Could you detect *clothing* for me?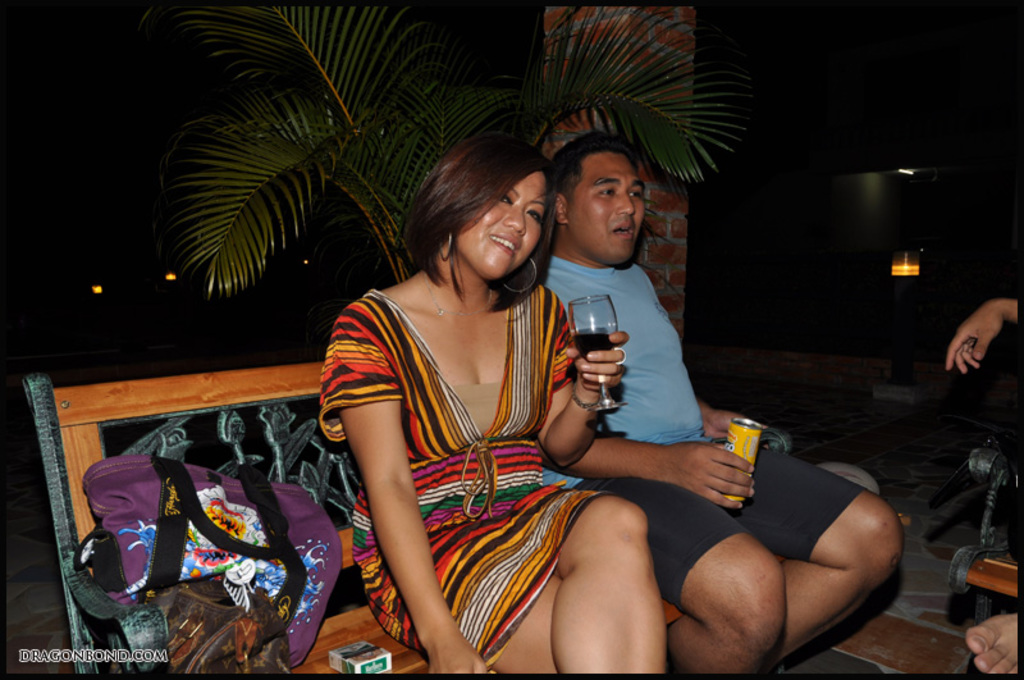
Detection result: box=[311, 270, 617, 665].
